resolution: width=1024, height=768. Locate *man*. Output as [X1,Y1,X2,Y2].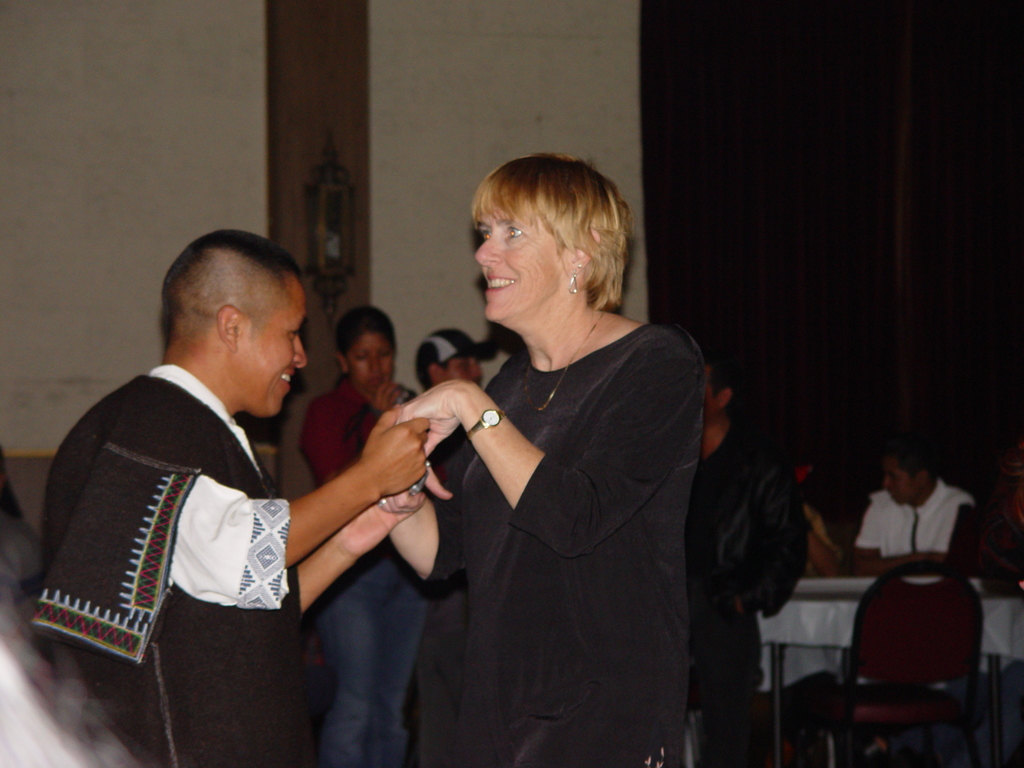
[849,447,988,586].
